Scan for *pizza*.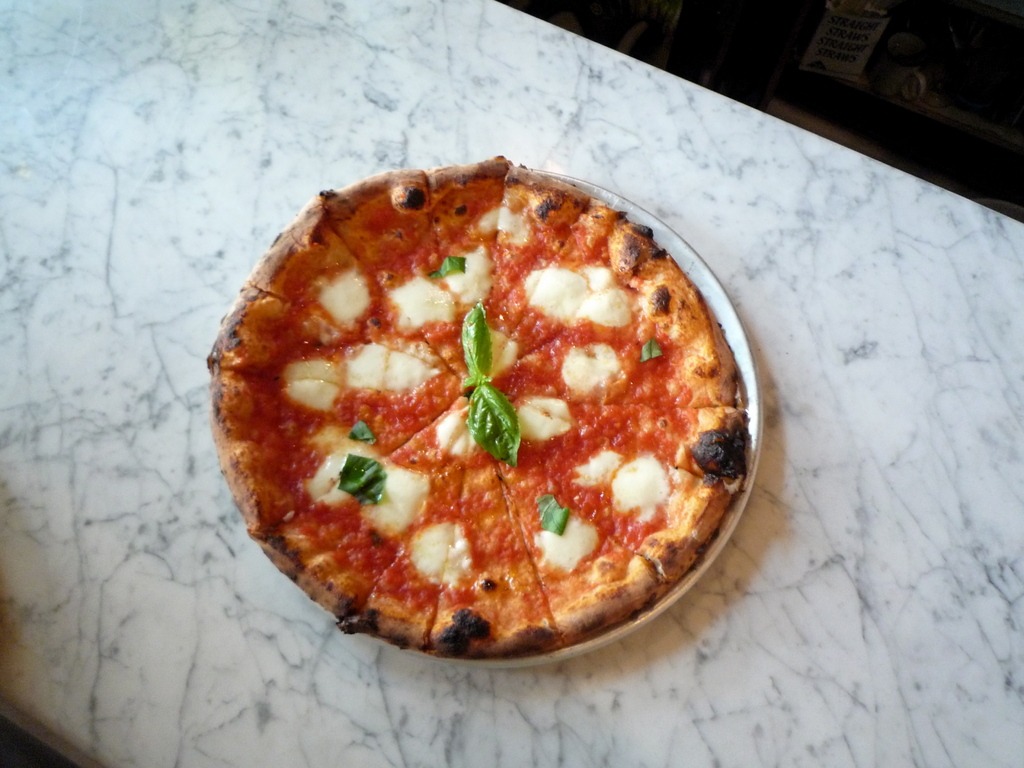
Scan result: <region>485, 164, 589, 313</region>.
